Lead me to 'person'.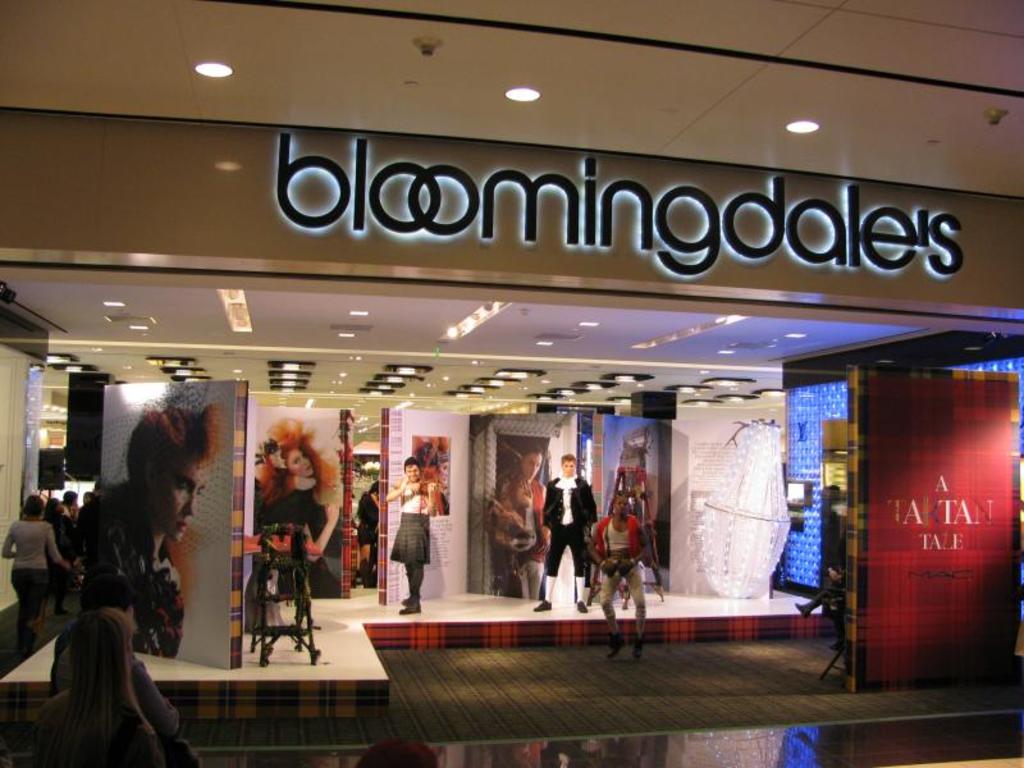
Lead to locate(532, 451, 596, 612).
